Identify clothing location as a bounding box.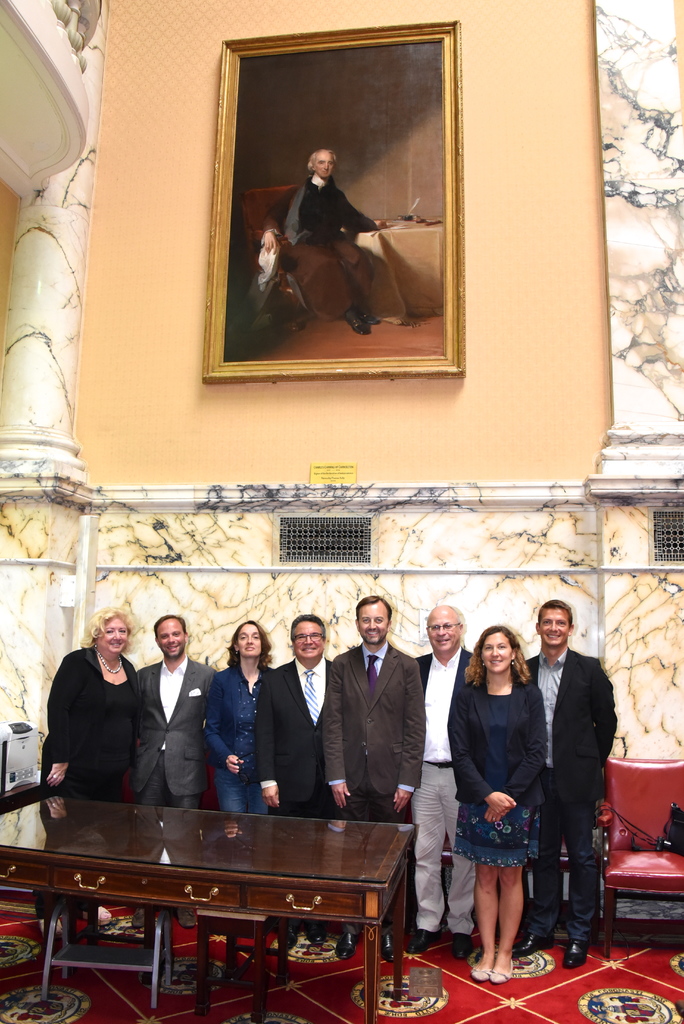
(196, 660, 261, 812).
